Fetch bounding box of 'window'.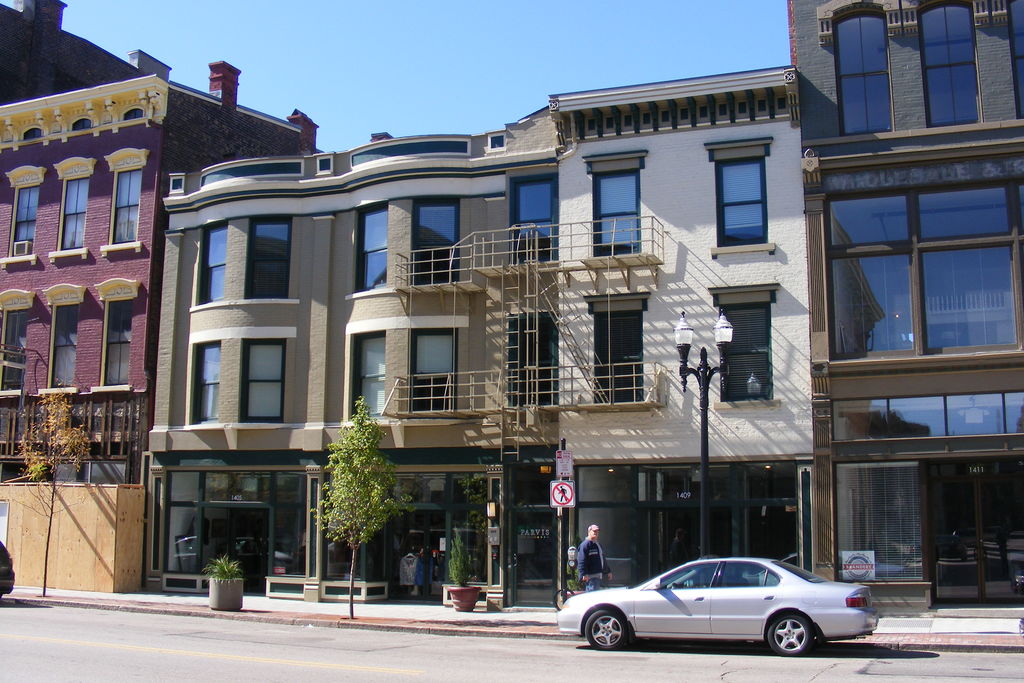
Bbox: select_region(245, 214, 295, 303).
